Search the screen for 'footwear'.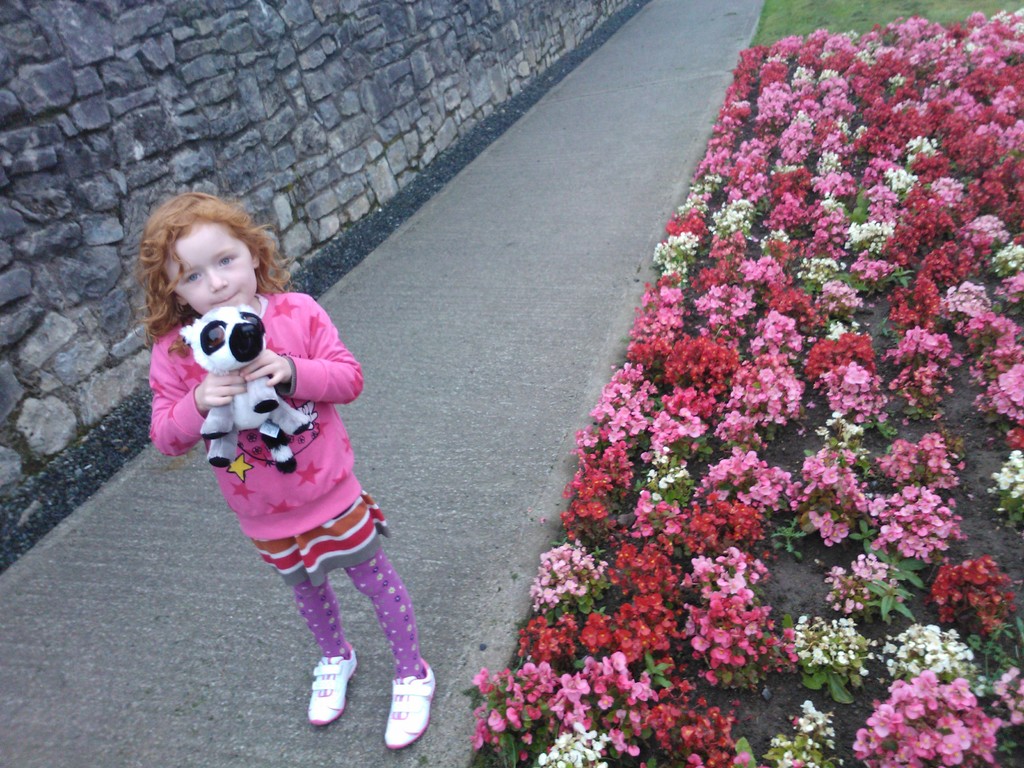
Found at left=313, top=637, right=364, bottom=726.
